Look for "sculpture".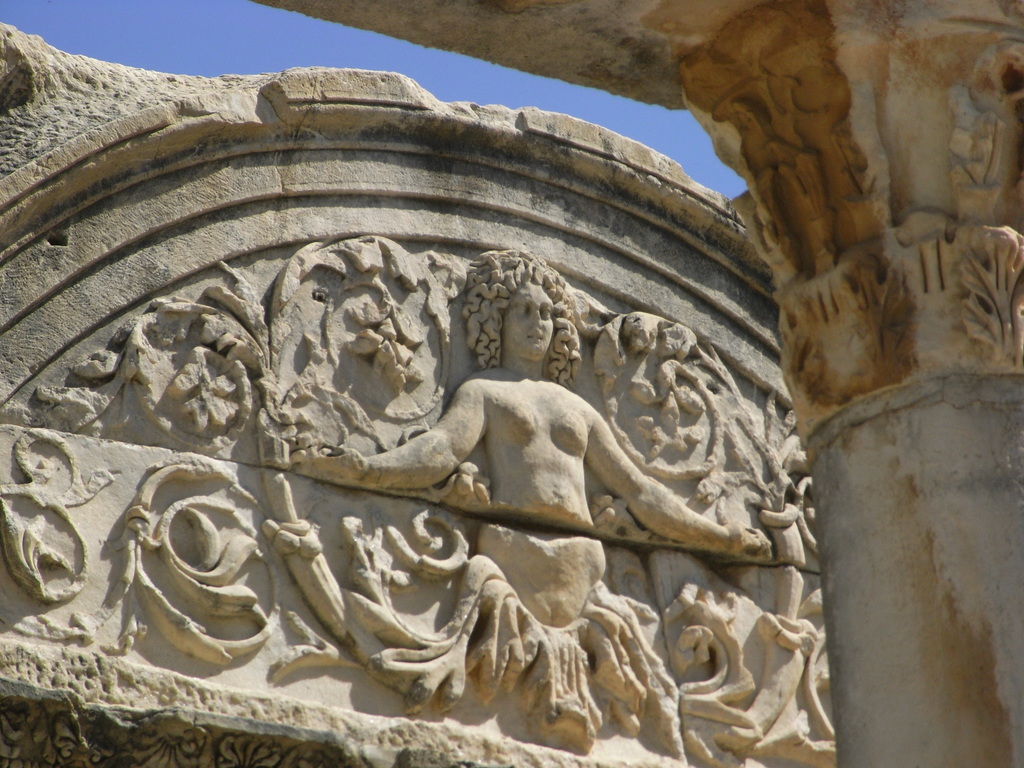
Found: box(288, 242, 780, 738).
